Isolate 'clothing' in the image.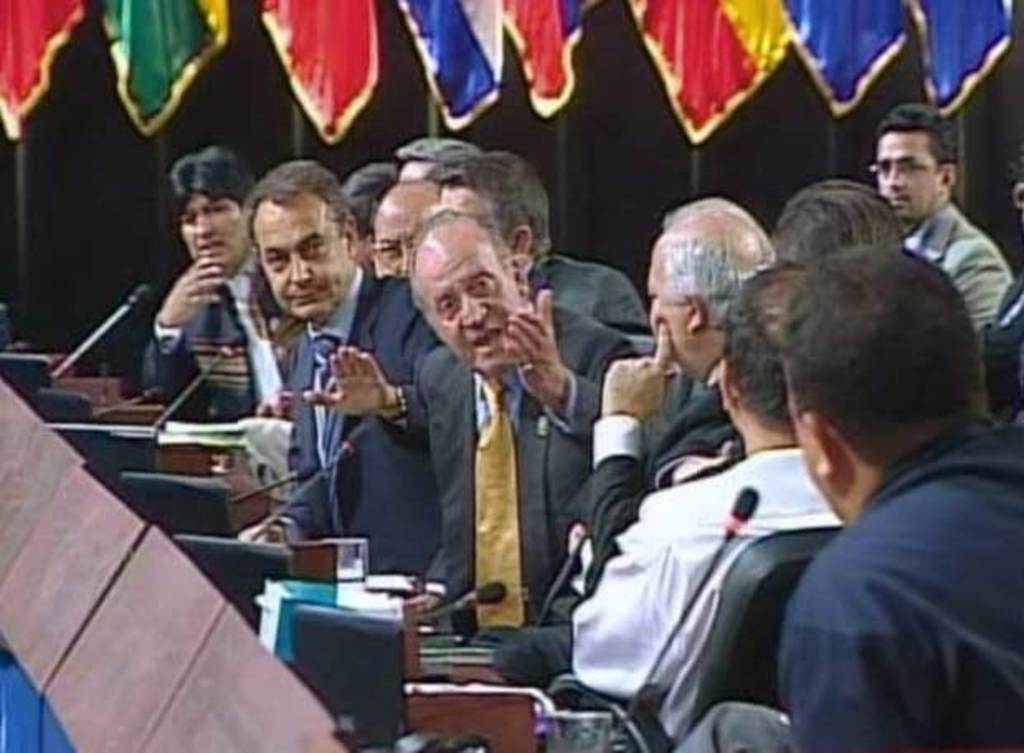
Isolated region: <box>481,383,753,687</box>.
